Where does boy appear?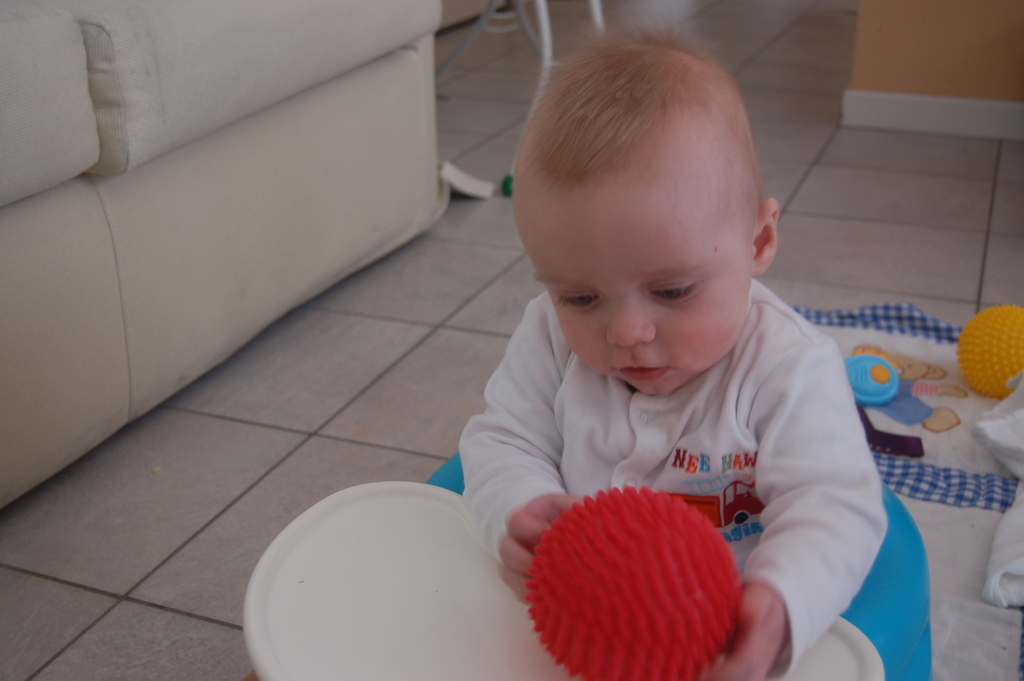
Appears at 459, 28, 892, 680.
